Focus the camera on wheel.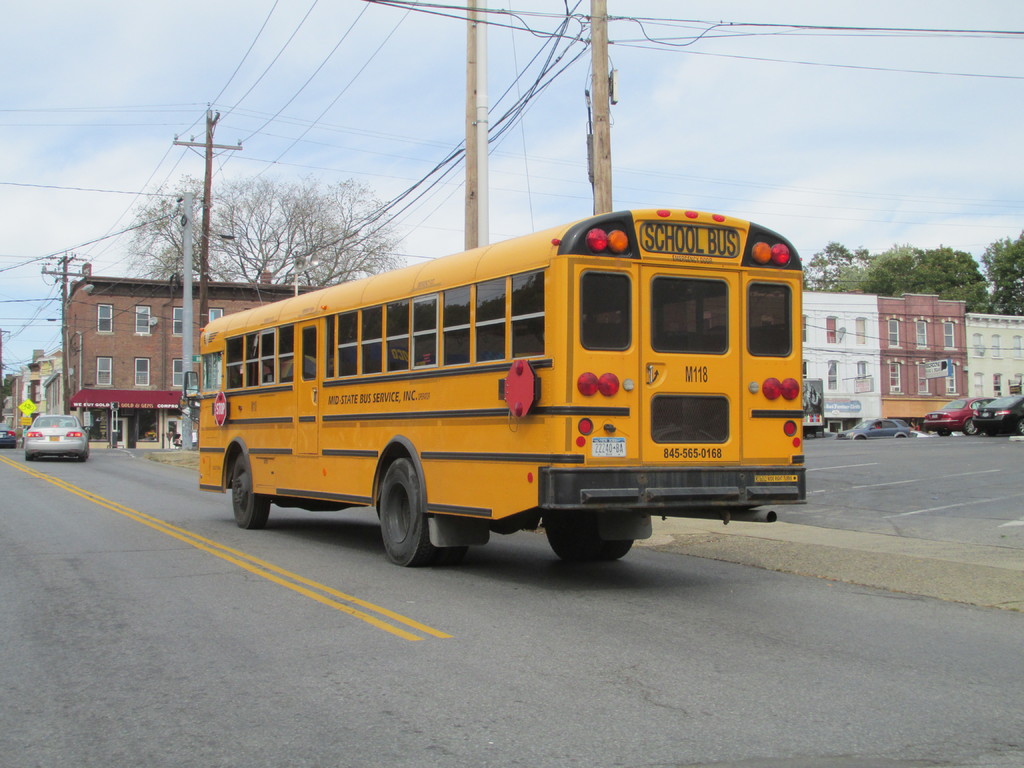
Focus region: [left=79, top=454, right=86, bottom=462].
